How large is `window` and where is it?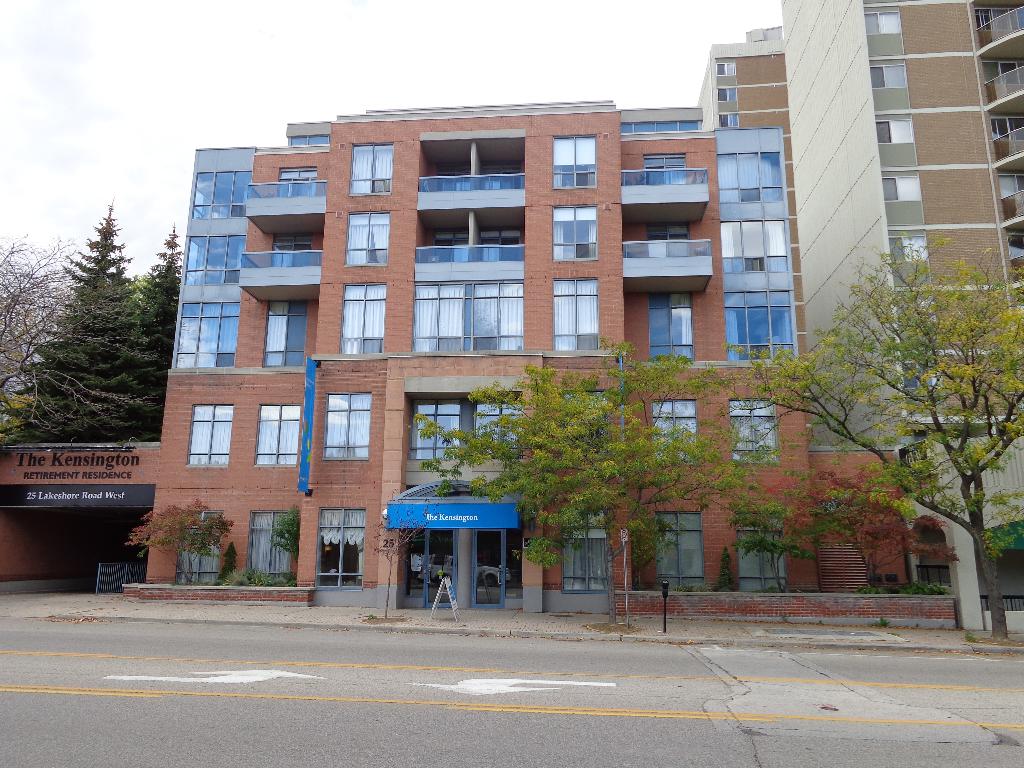
Bounding box: bbox=[179, 234, 248, 282].
